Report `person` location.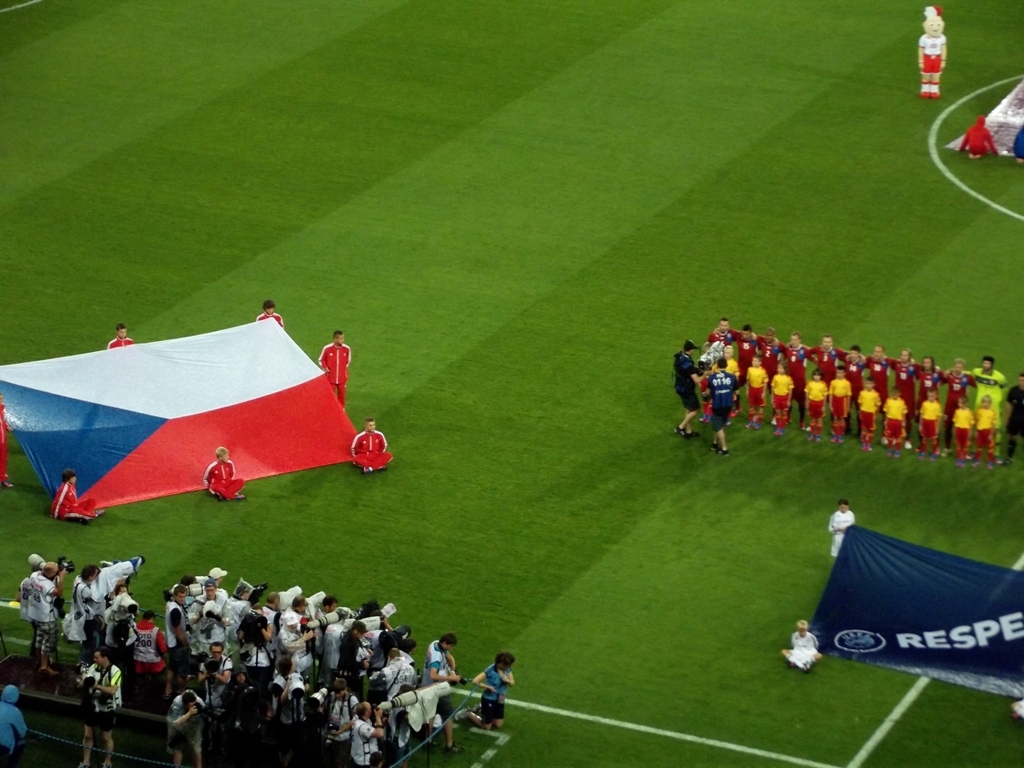
Report: 383:633:414:705.
